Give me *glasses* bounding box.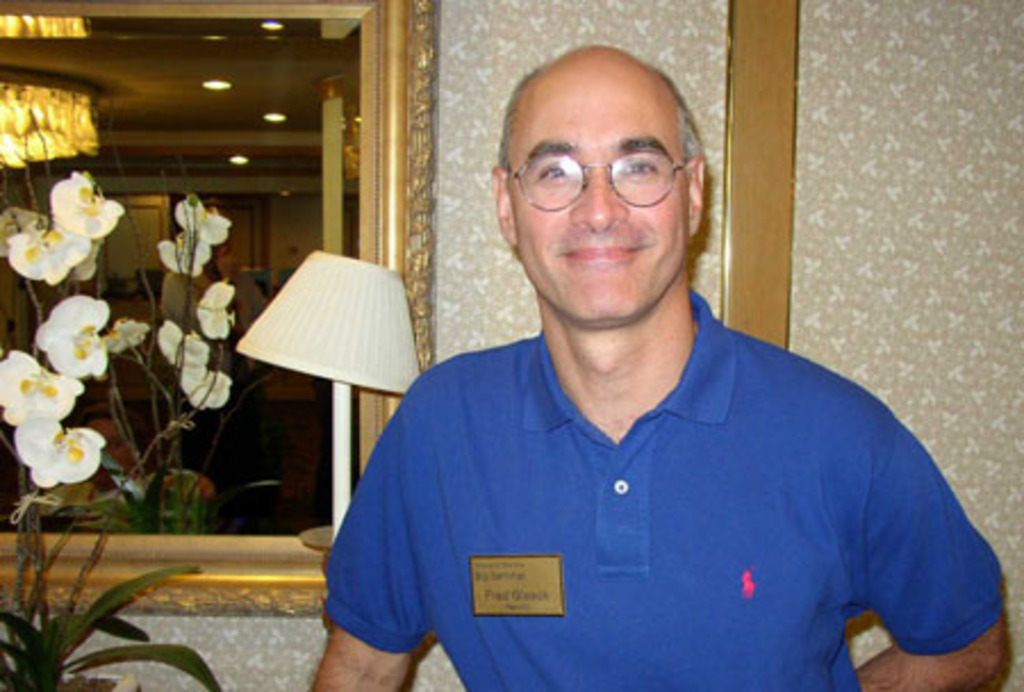
x1=498 y1=148 x2=685 y2=216.
